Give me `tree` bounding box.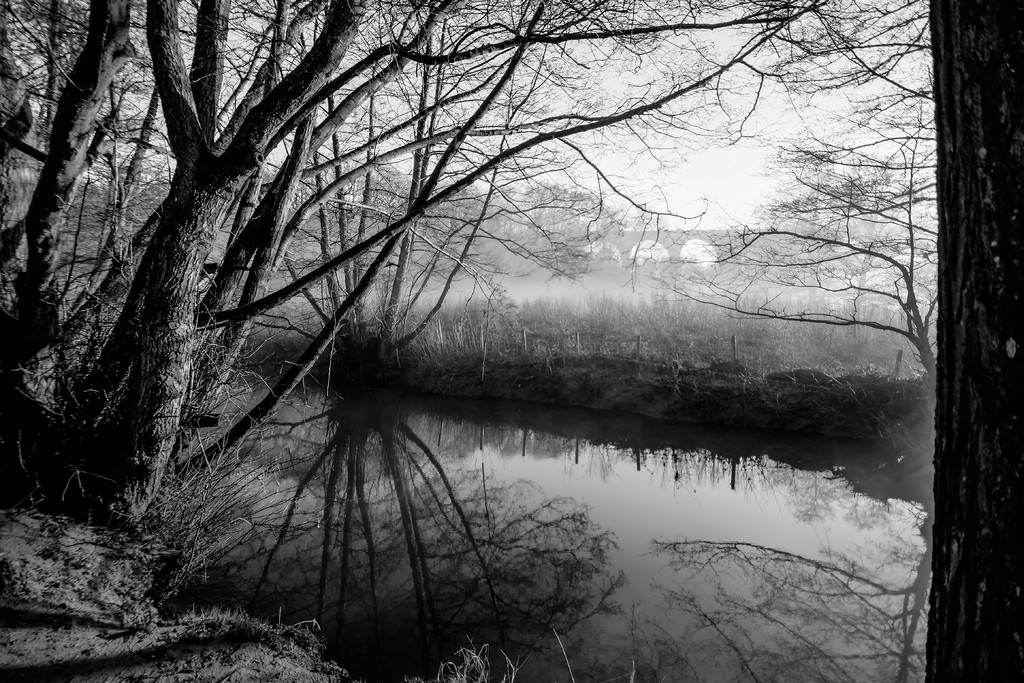
663 0 942 160.
